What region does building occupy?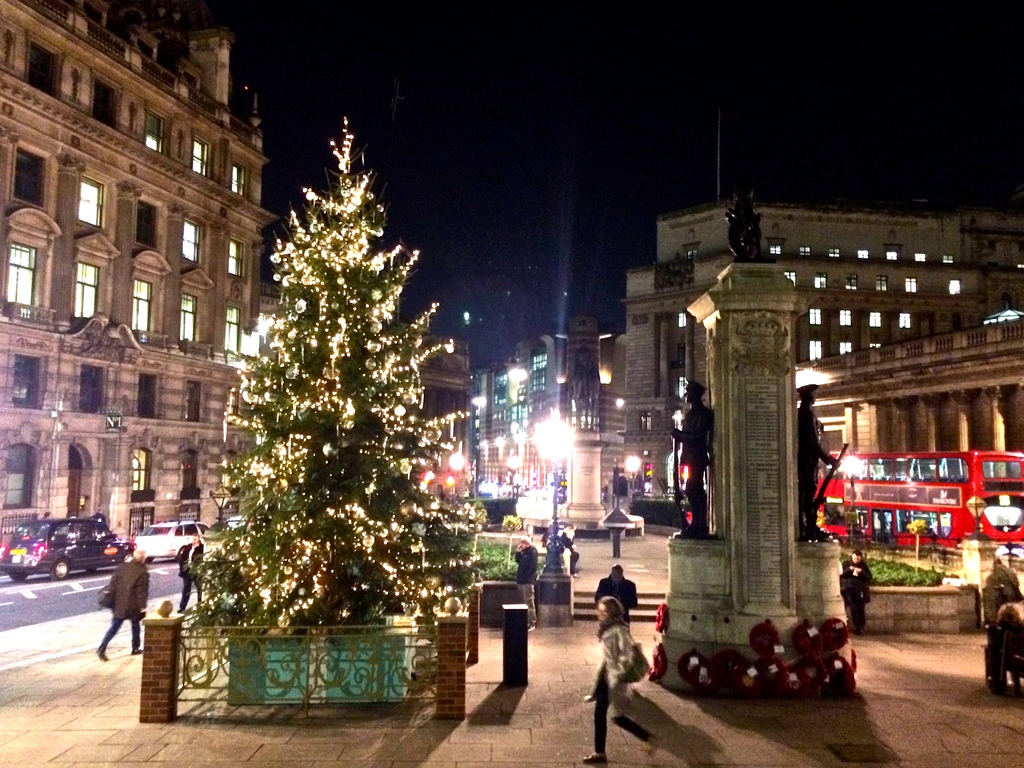
0, 0, 275, 543.
